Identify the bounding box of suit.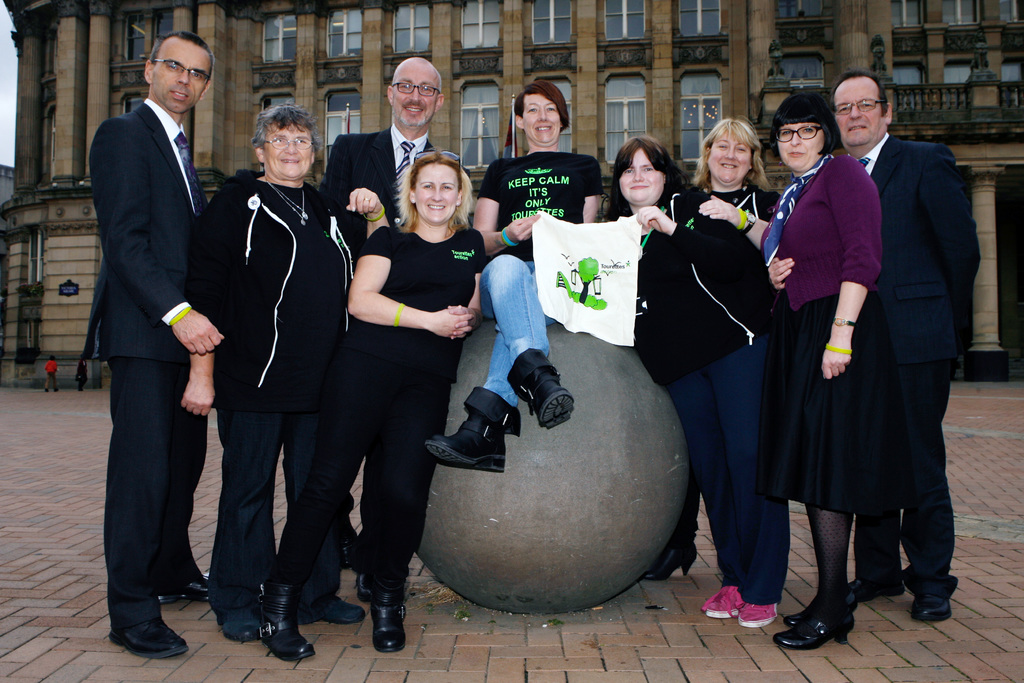
detection(316, 121, 444, 532).
